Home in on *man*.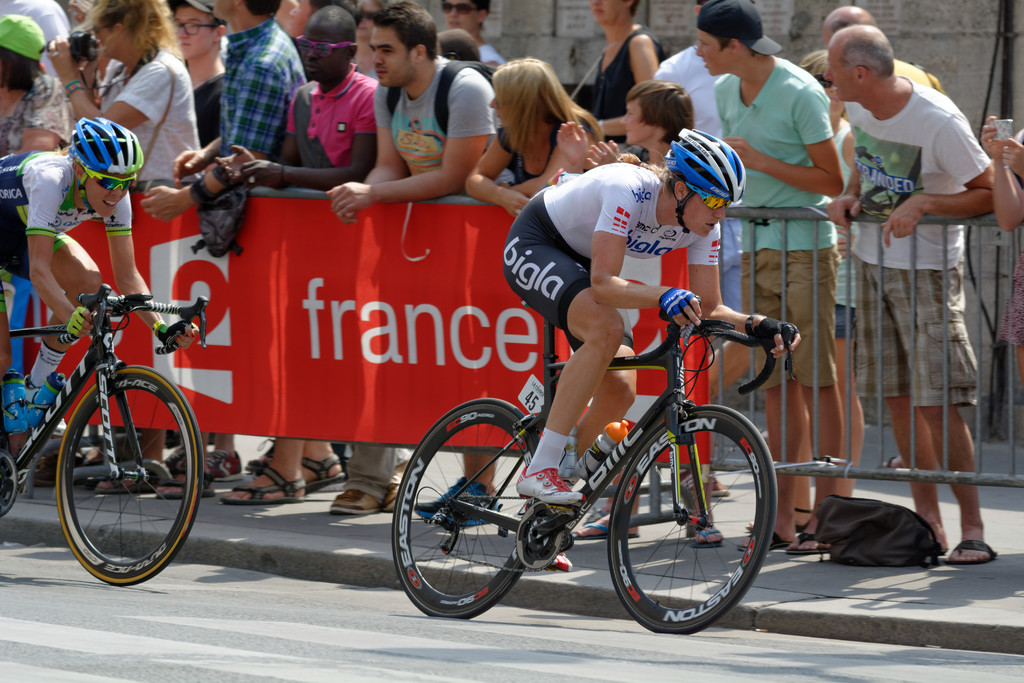
Homed in at 329:0:506:514.
